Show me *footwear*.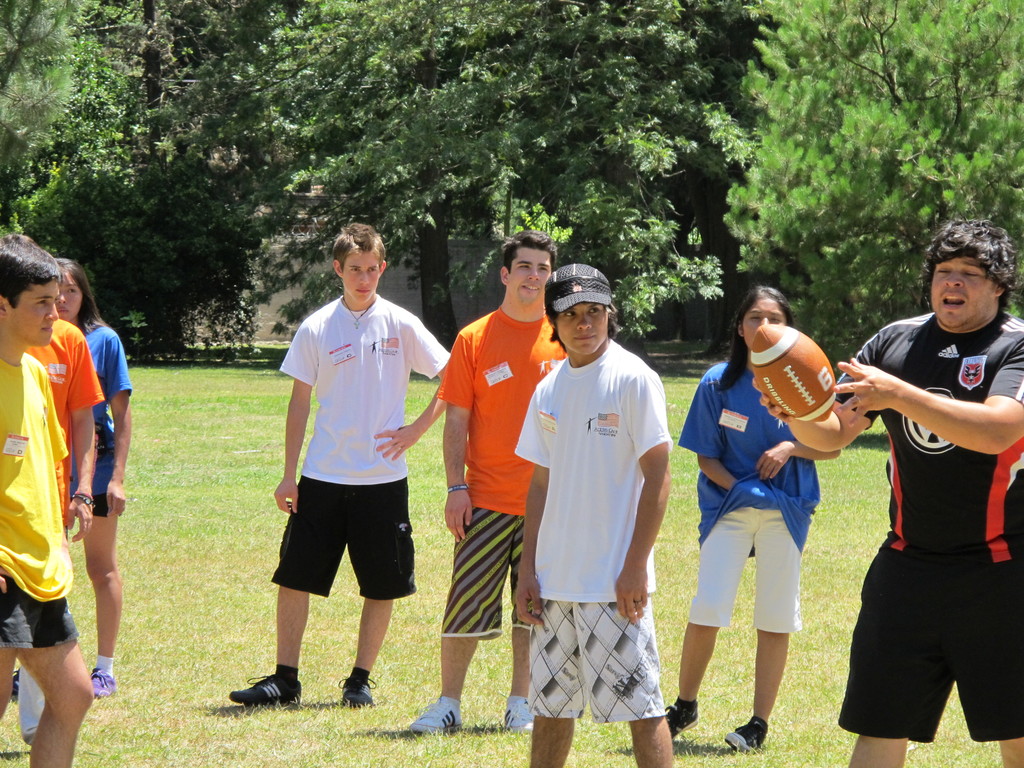
*footwear* is here: BBox(398, 696, 460, 733).
